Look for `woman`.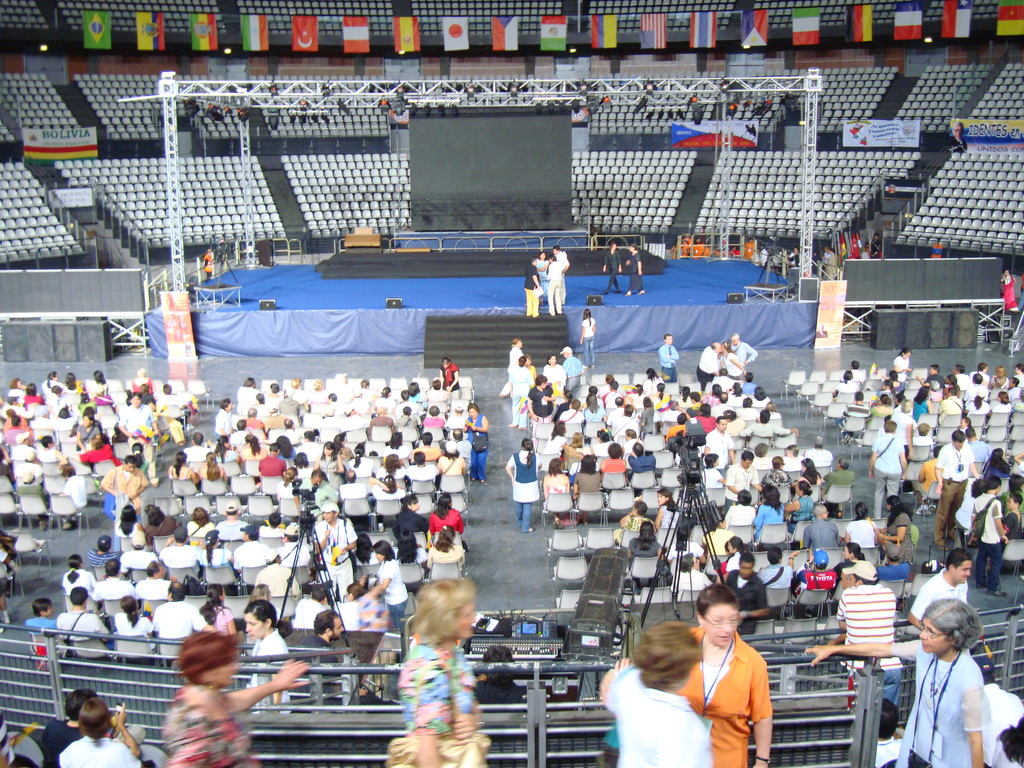
Found: l=621, t=243, r=644, b=296.
